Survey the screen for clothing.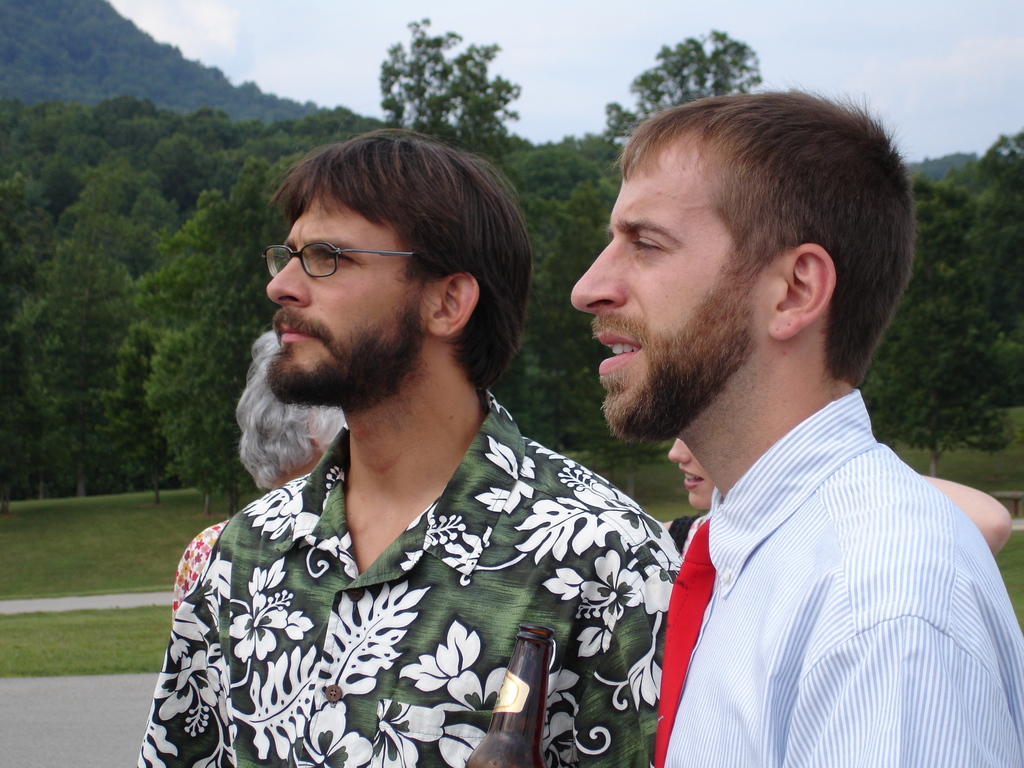
Survey found: bbox(148, 345, 651, 767).
